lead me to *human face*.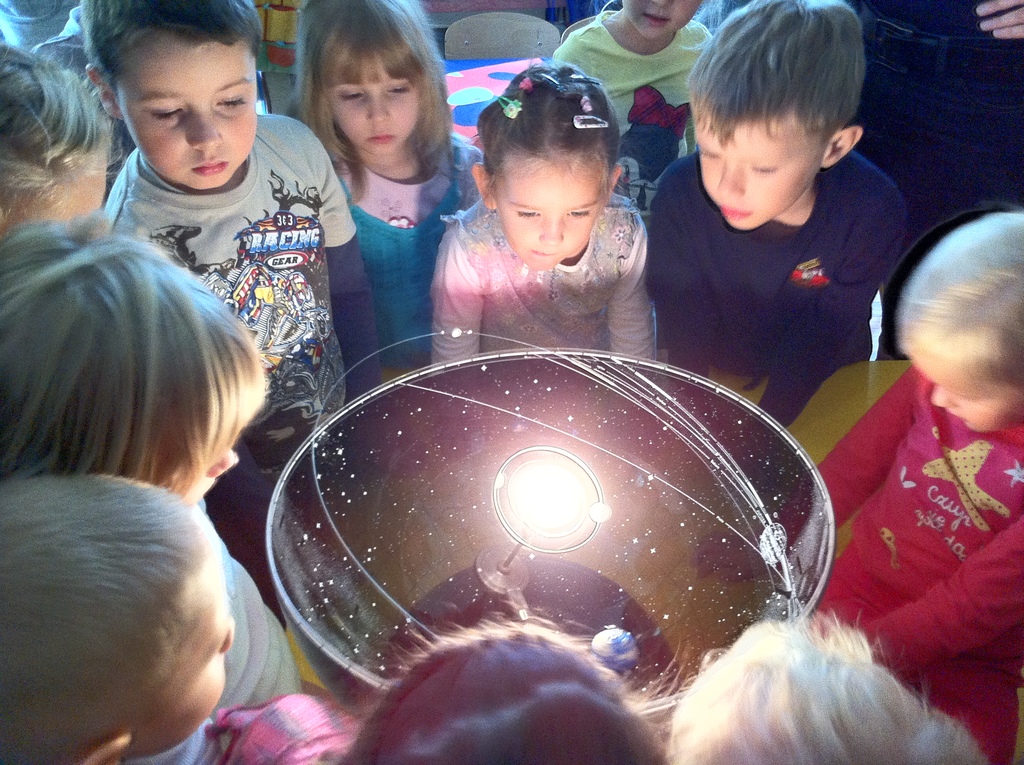
Lead to 138 564 233 754.
